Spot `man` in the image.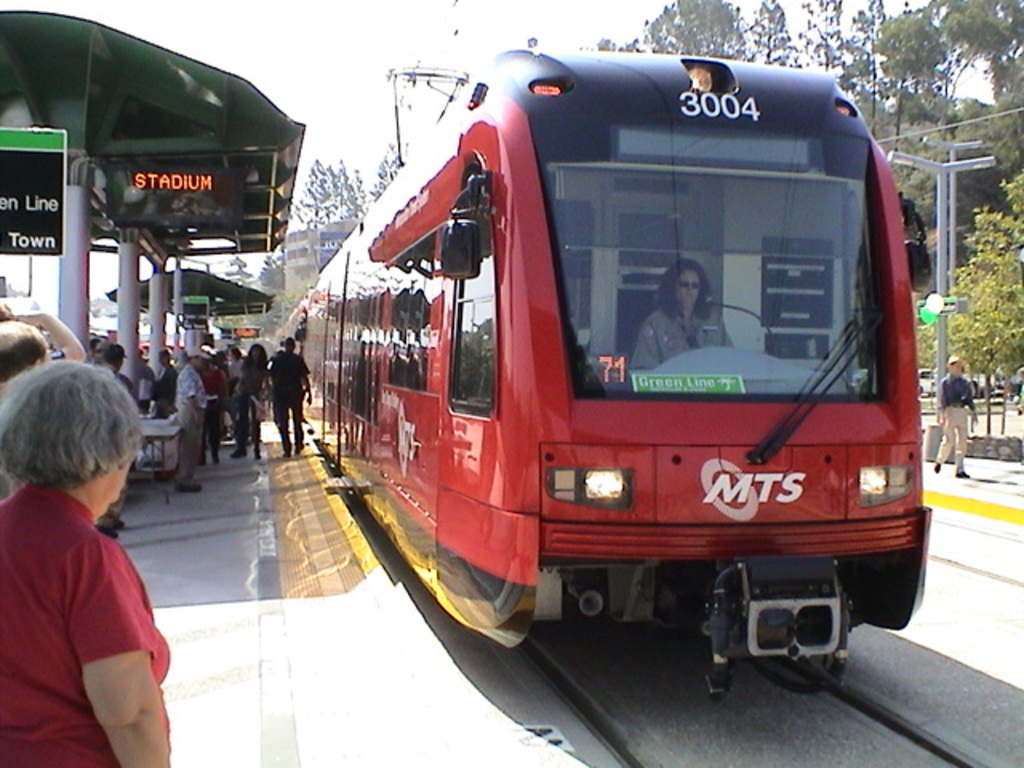
`man` found at (173, 328, 218, 493).
